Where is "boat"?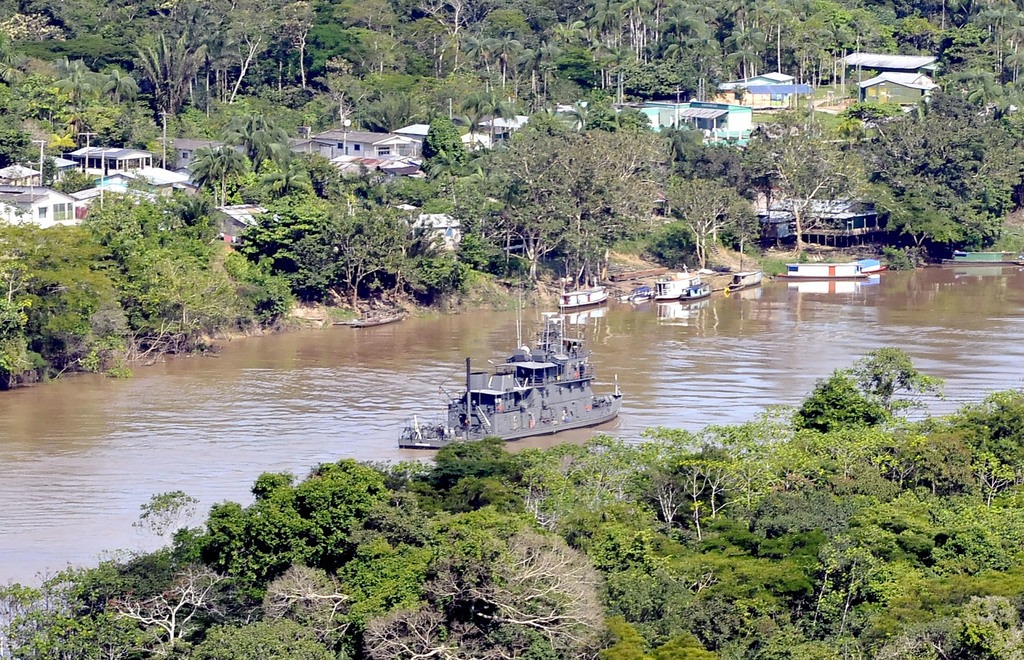
<region>729, 271, 761, 293</region>.
